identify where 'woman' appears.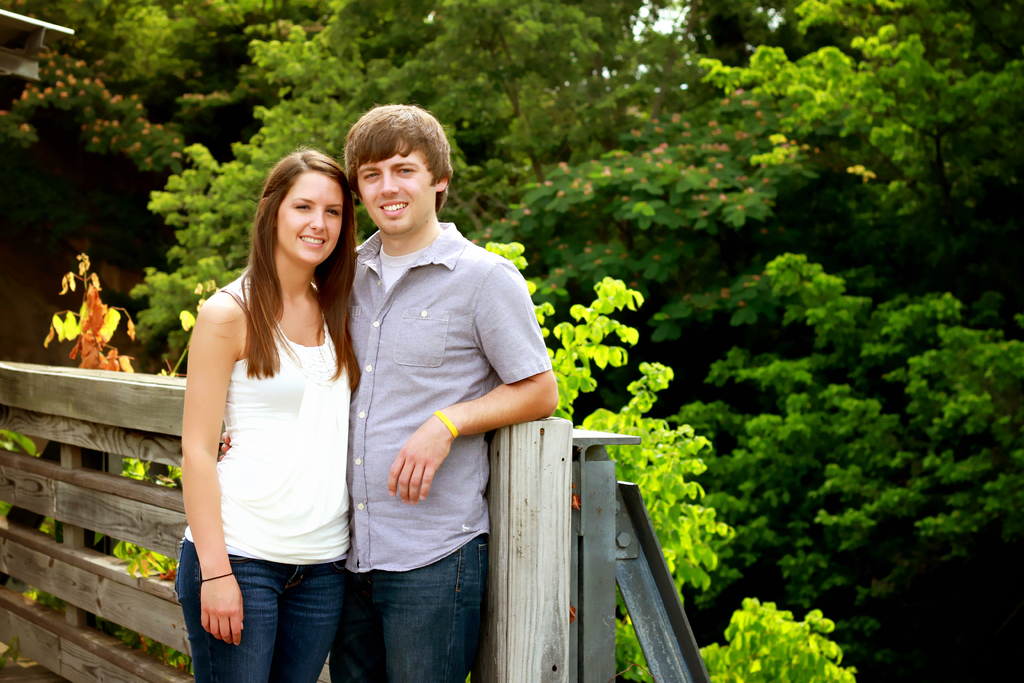
Appears at (169,136,377,677).
